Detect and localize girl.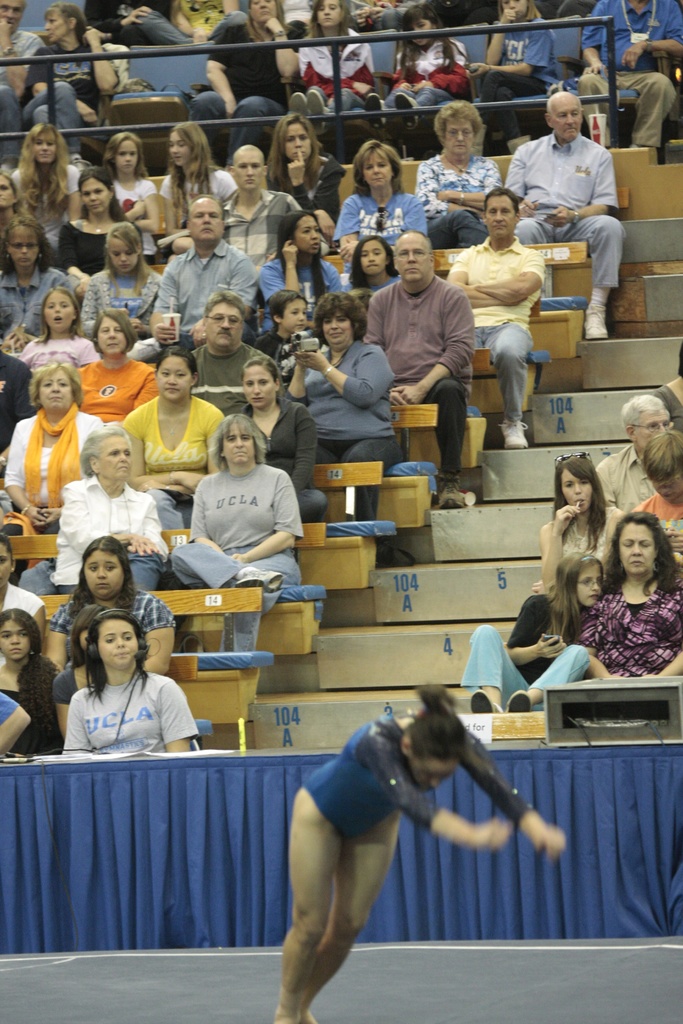
Localized at crop(98, 134, 156, 263).
